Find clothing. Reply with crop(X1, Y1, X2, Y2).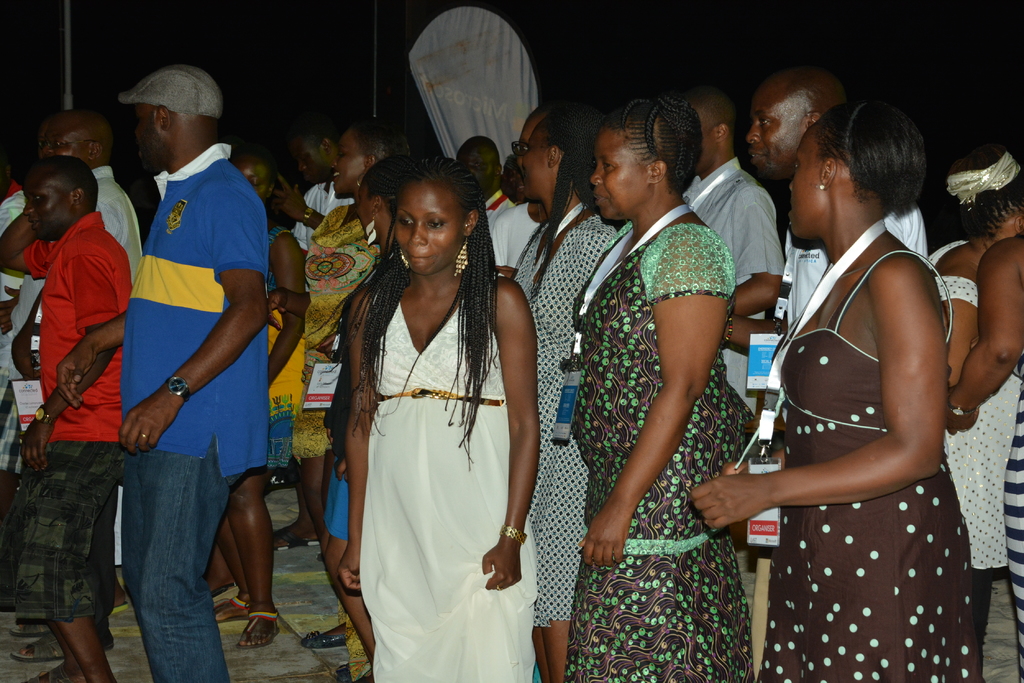
crop(122, 133, 279, 682).
